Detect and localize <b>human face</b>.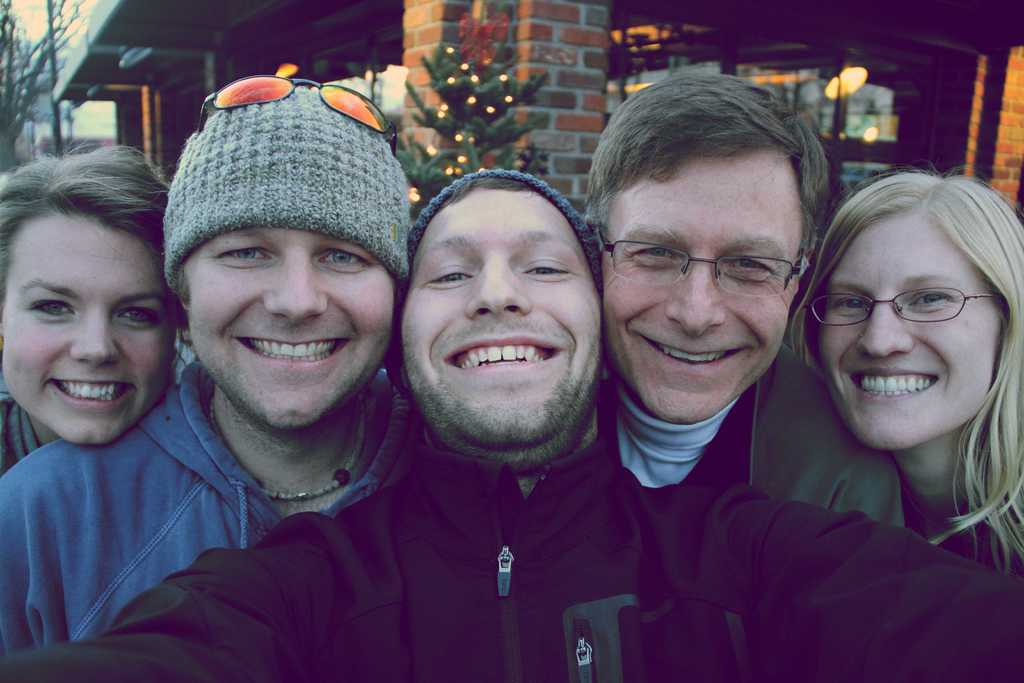
Localized at [607,150,801,422].
